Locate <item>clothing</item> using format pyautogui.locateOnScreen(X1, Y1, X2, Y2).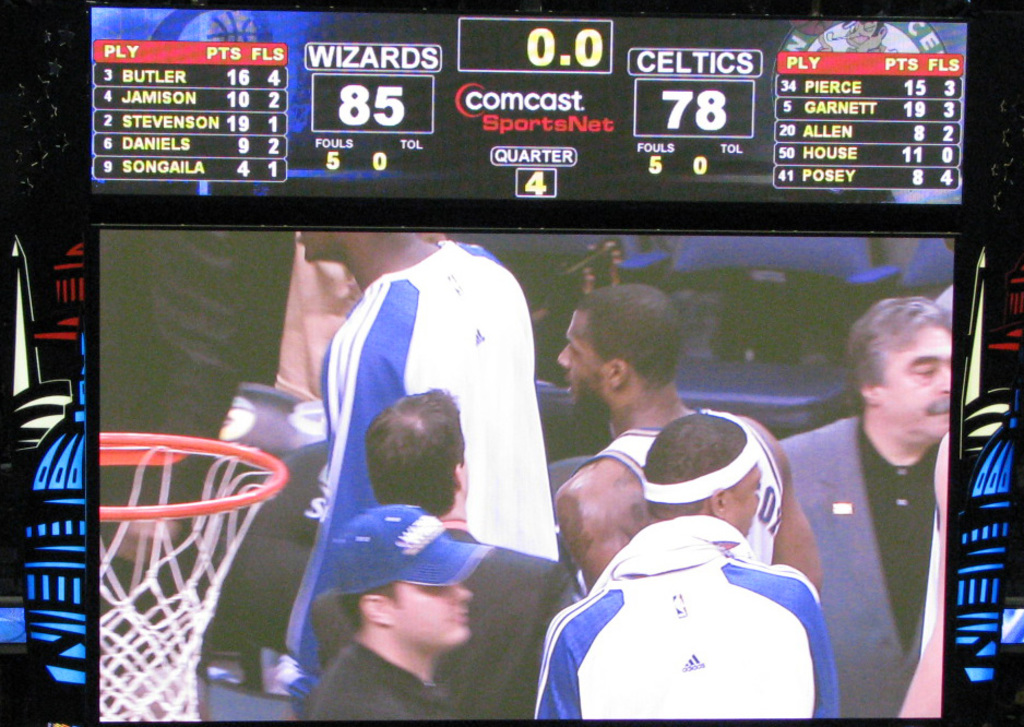
pyautogui.locateOnScreen(306, 628, 473, 726).
